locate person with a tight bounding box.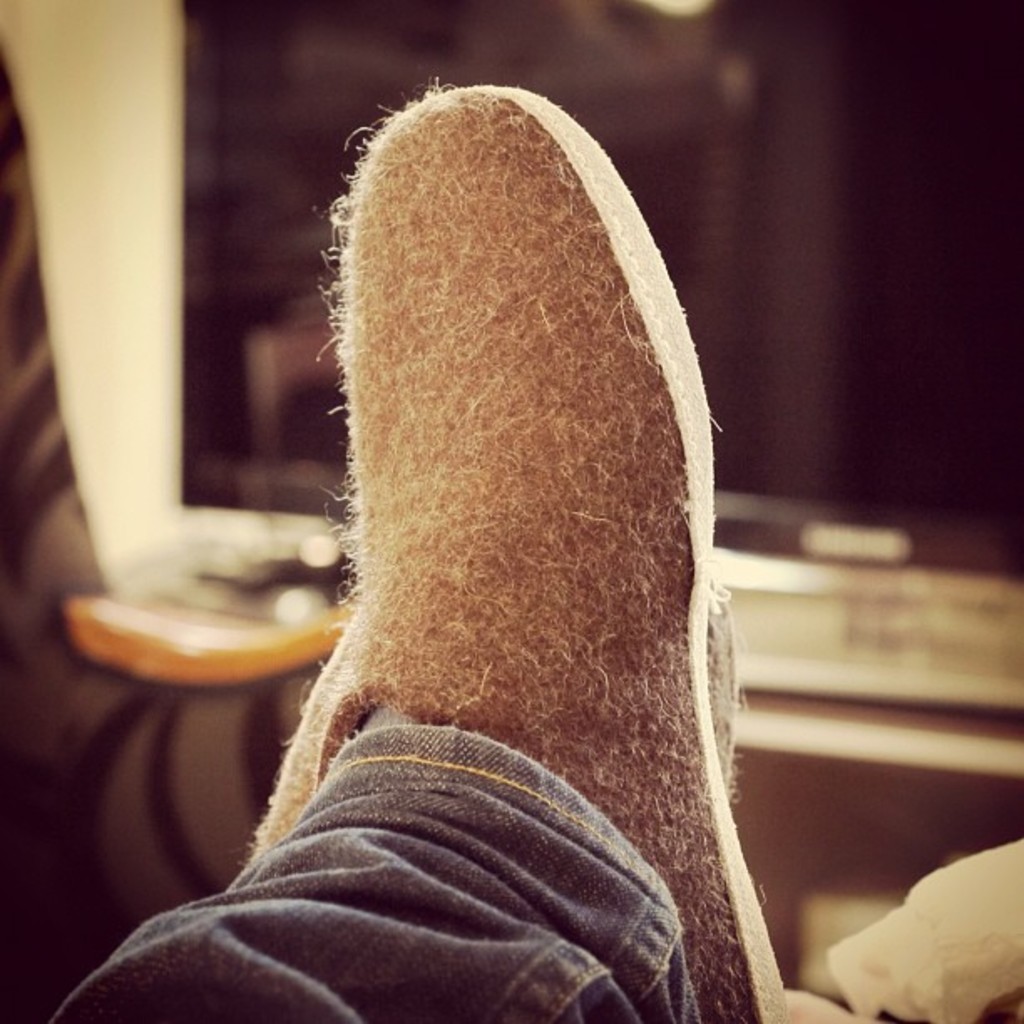
locate(45, 75, 783, 1022).
